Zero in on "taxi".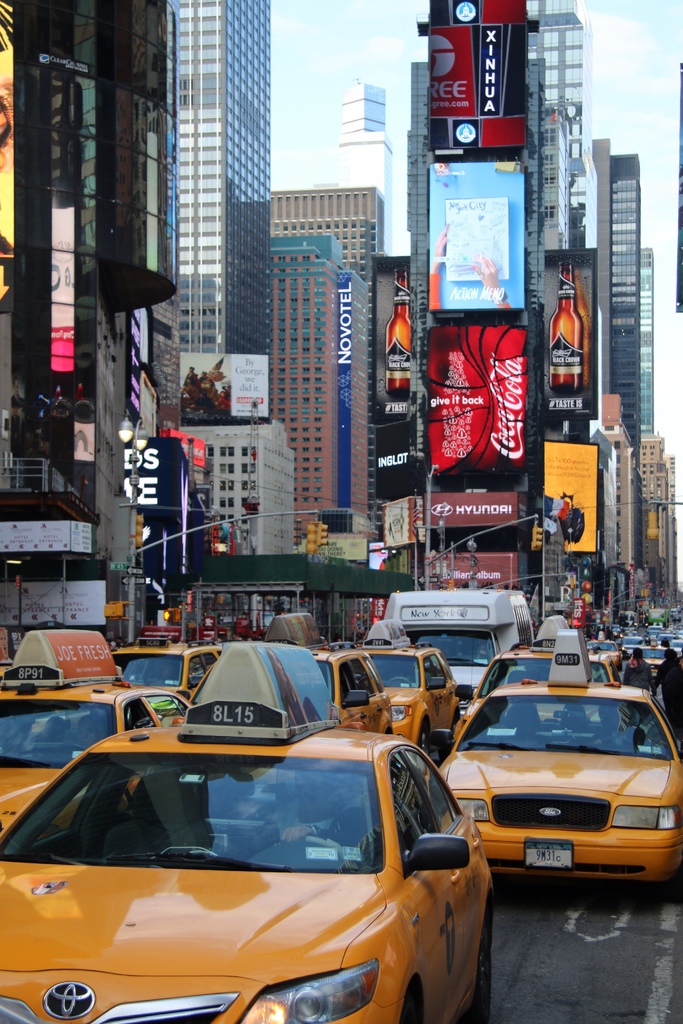
Zeroed in: (x1=345, y1=616, x2=464, y2=764).
